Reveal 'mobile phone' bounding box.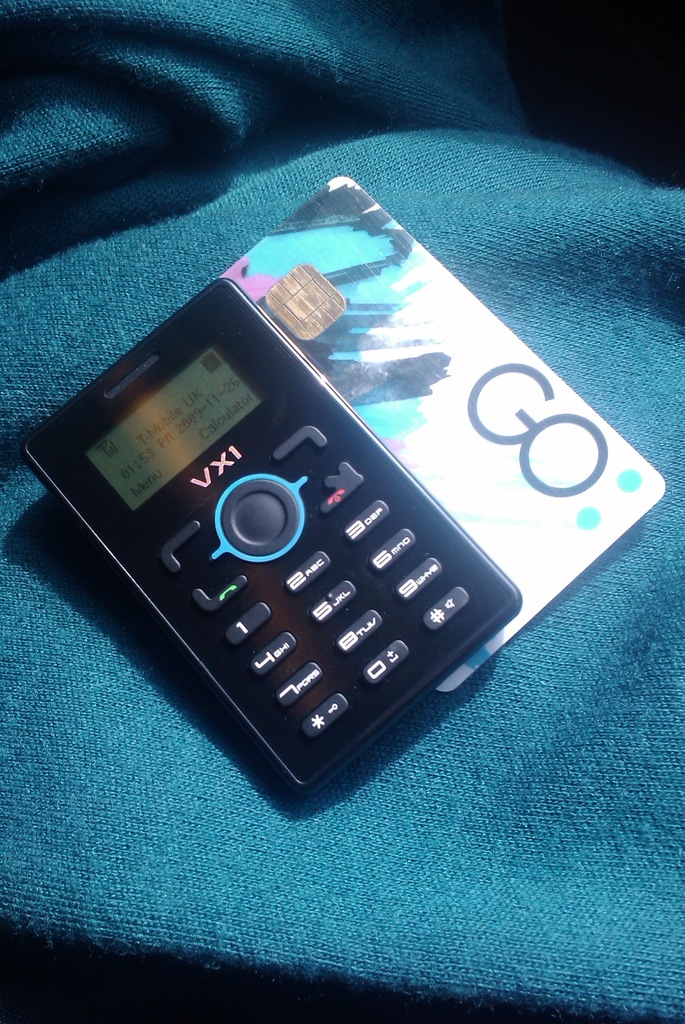
Revealed: crop(105, 307, 510, 783).
